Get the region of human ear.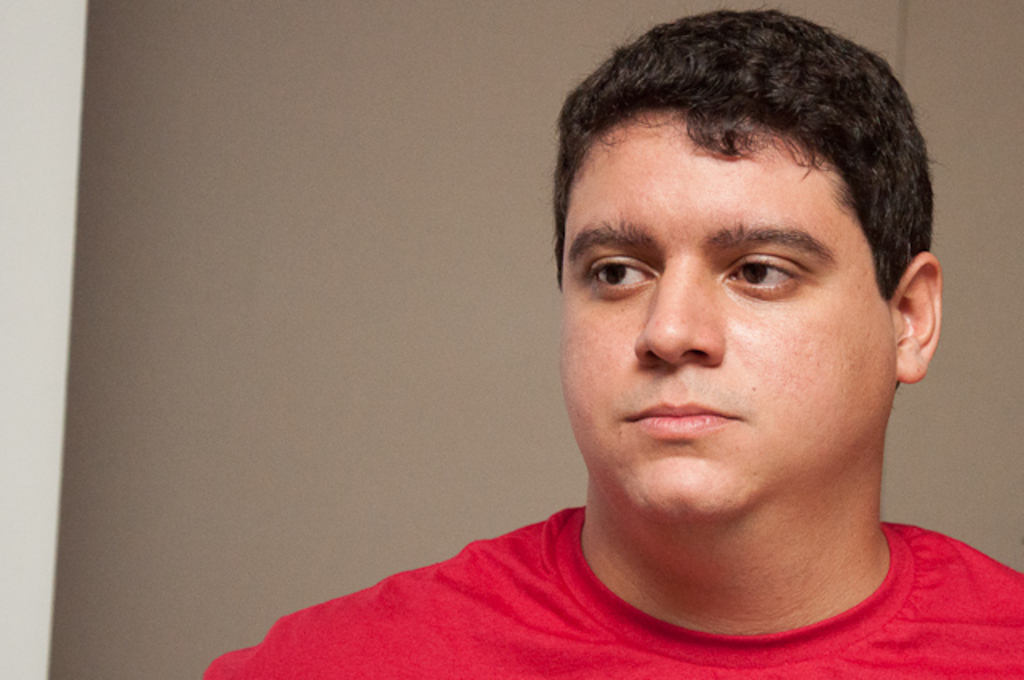
891,251,947,386.
